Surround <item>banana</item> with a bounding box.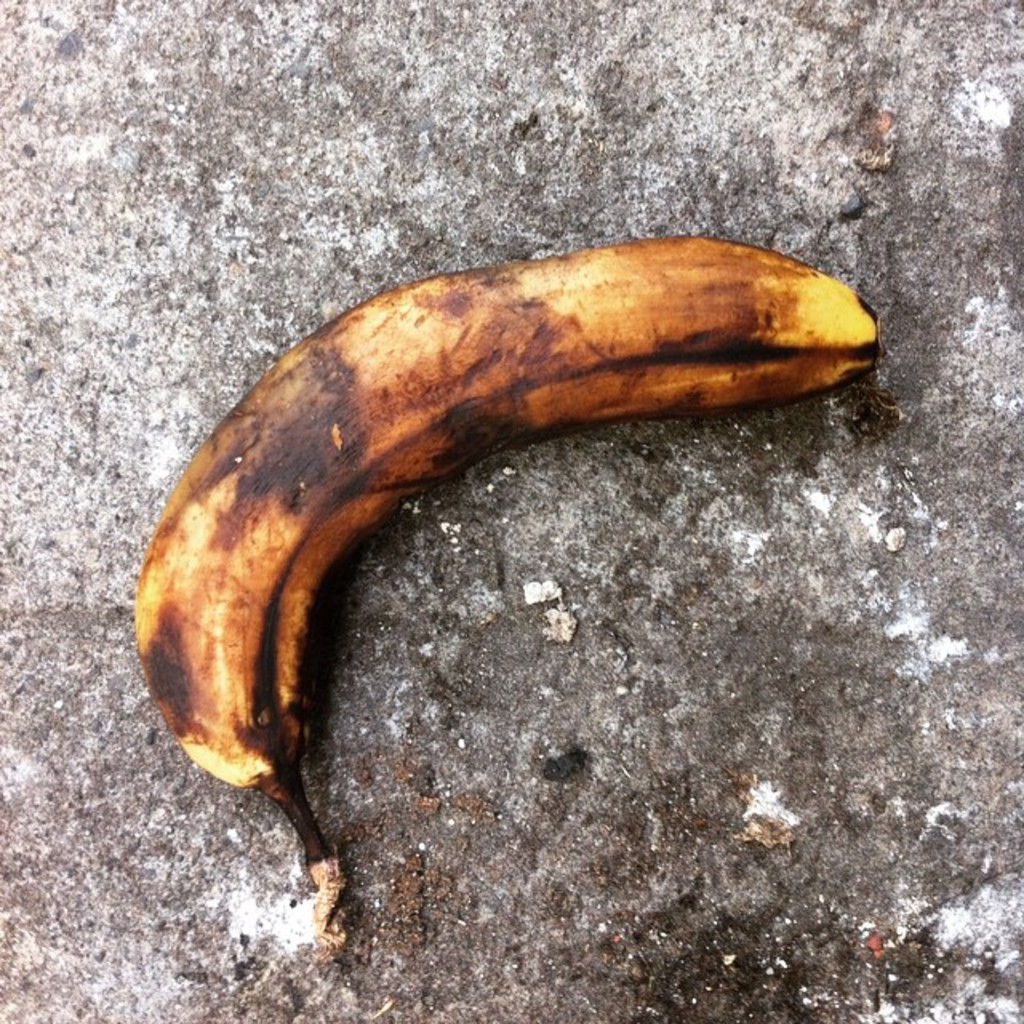
[88,253,933,896].
